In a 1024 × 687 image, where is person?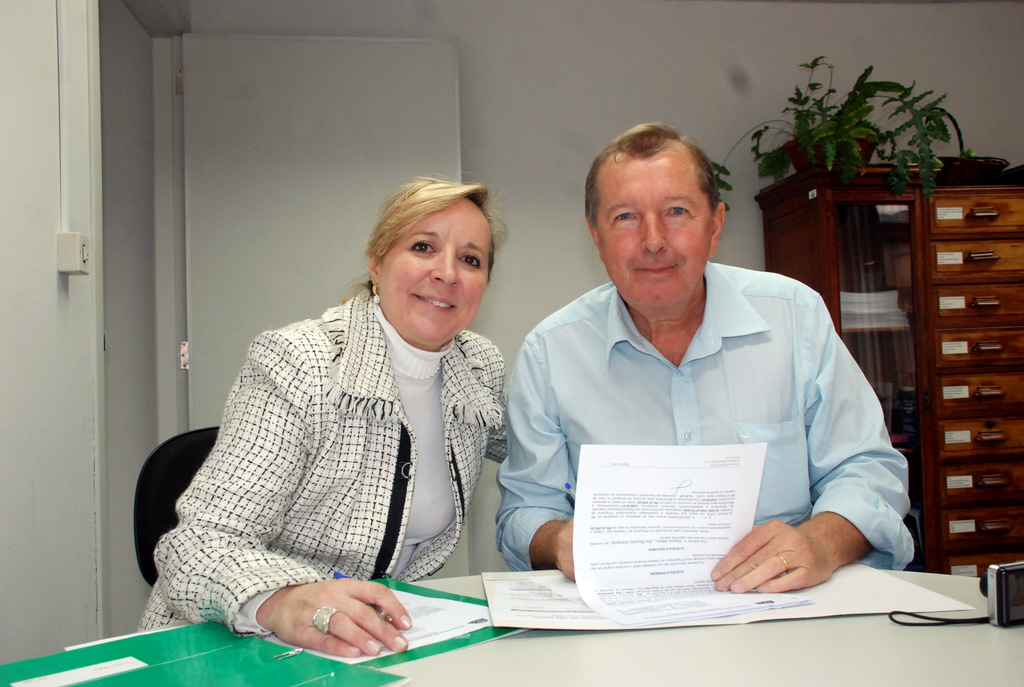
bbox=[174, 158, 550, 636].
